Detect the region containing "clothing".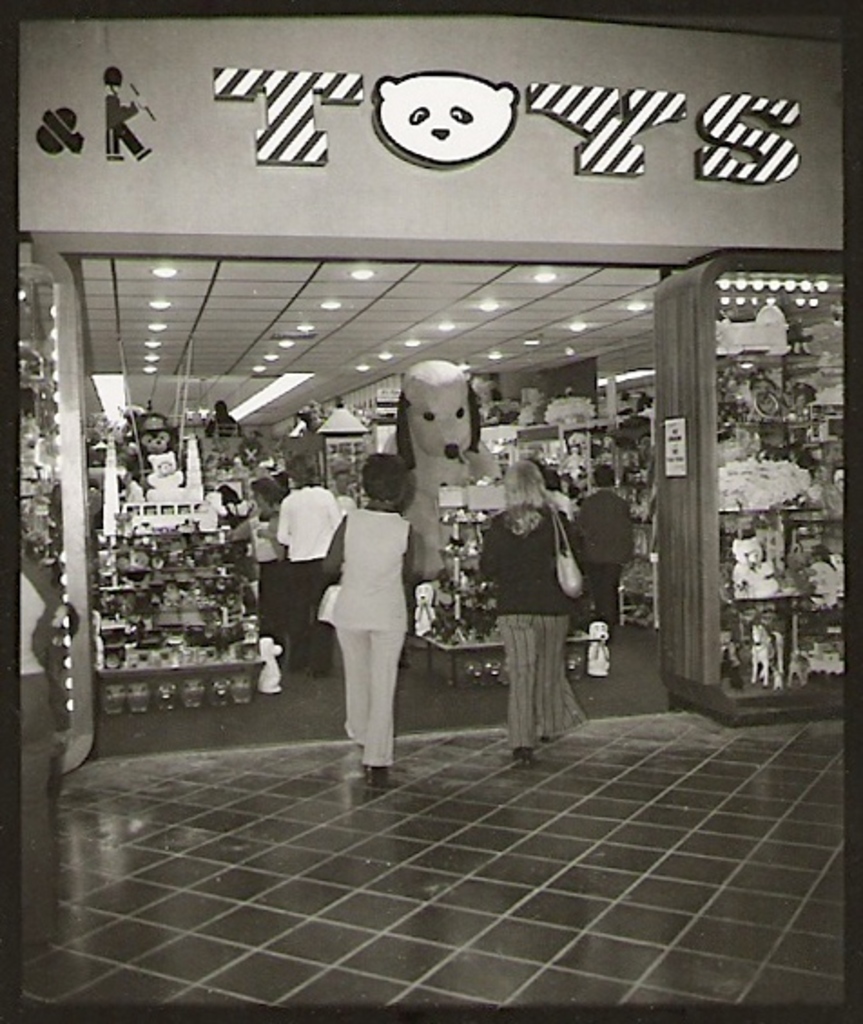
box(557, 489, 580, 517).
